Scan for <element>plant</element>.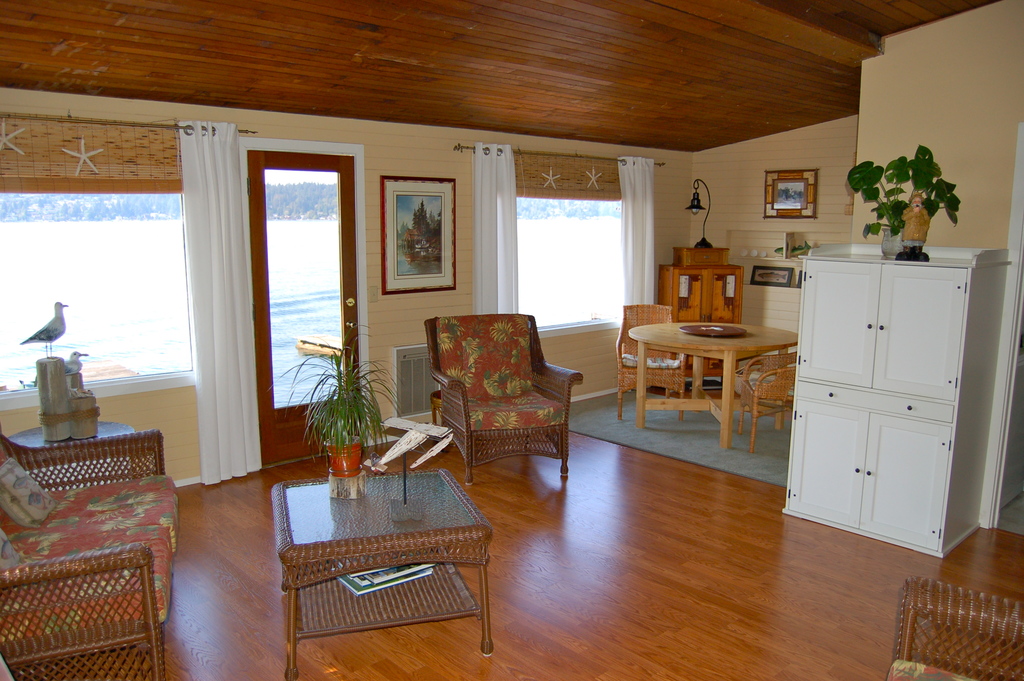
Scan result: detection(253, 319, 406, 461).
